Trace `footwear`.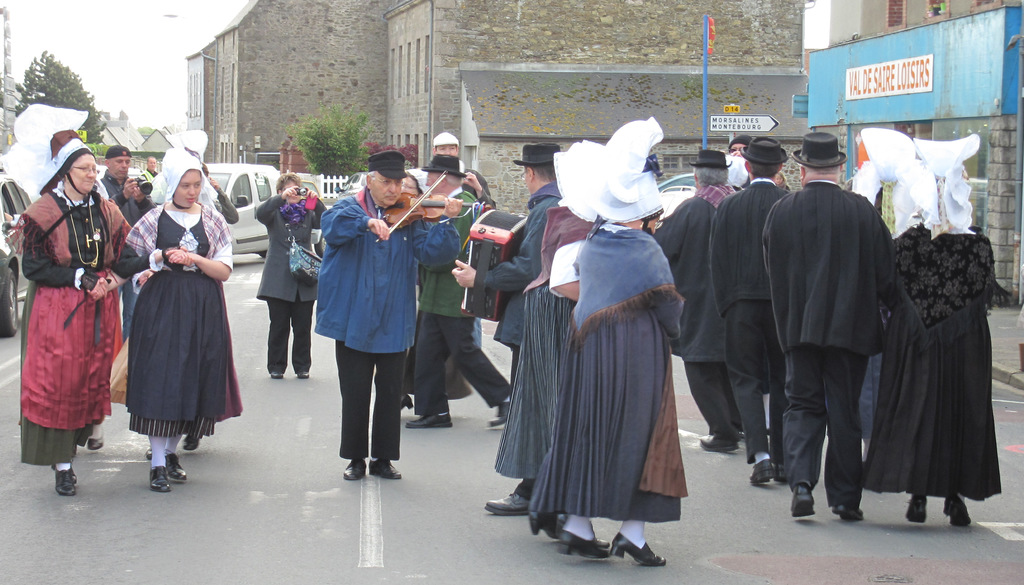
Traced to {"left": 787, "top": 490, "right": 820, "bottom": 523}.
